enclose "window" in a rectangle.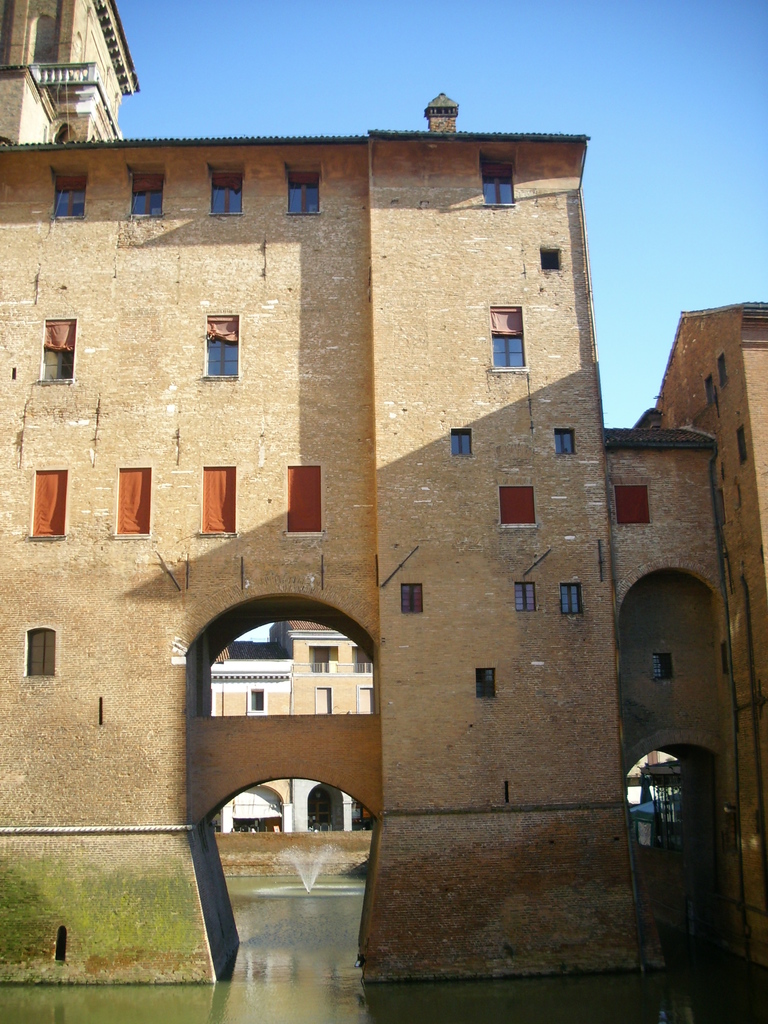
492:302:525:372.
